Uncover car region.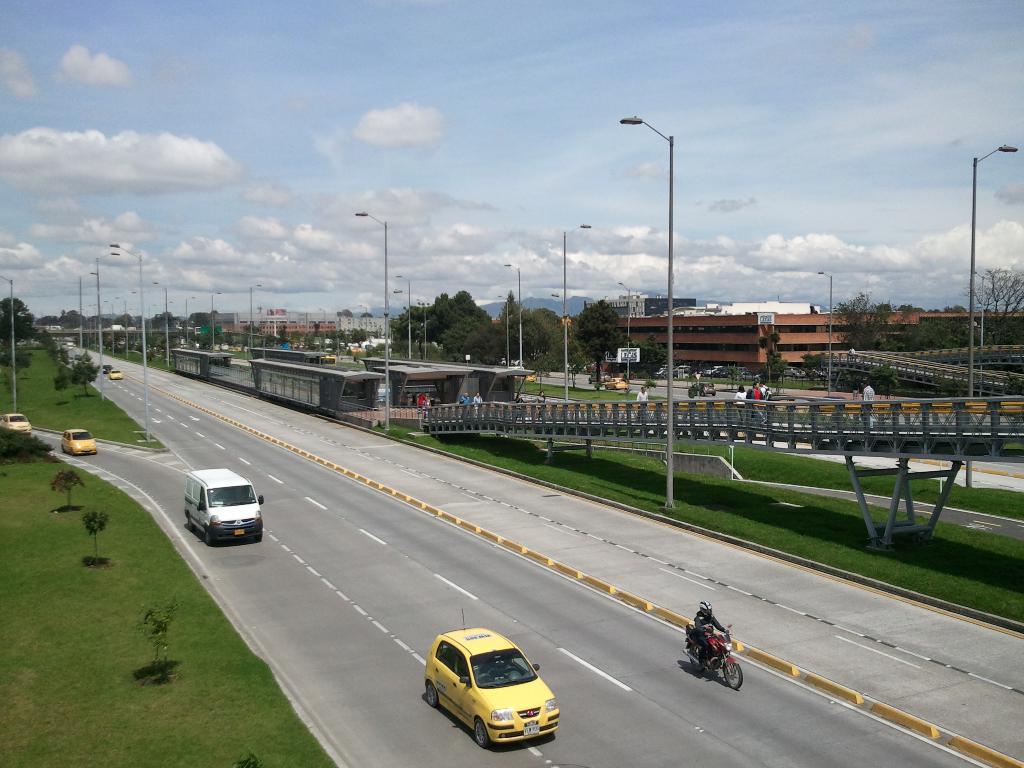
Uncovered: <box>100,366,128,381</box>.
